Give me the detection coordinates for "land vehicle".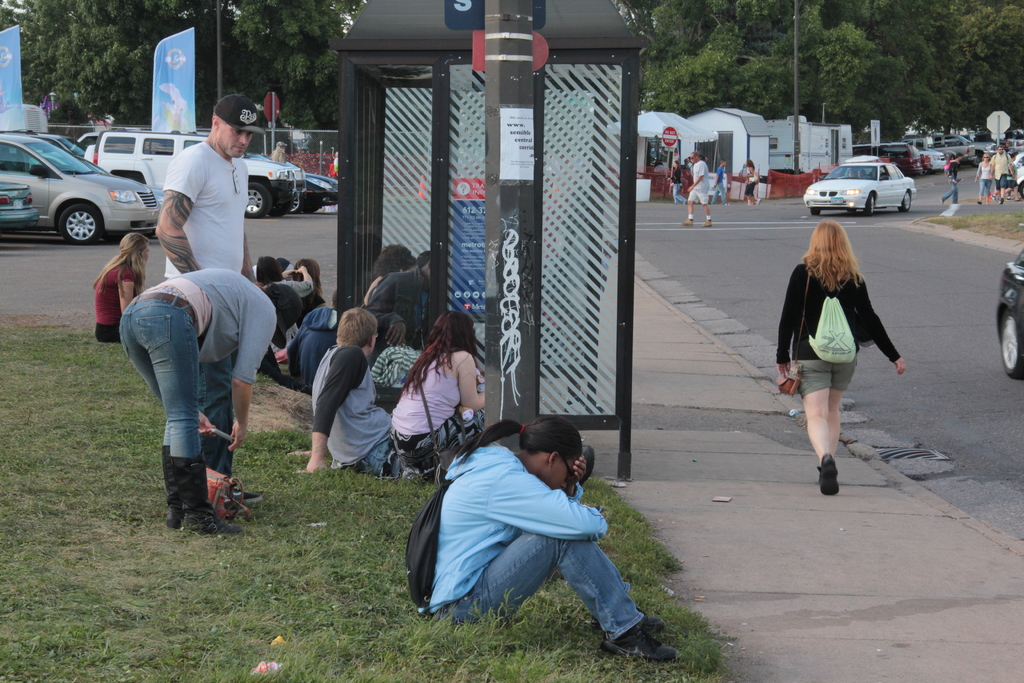
BBox(1003, 136, 1023, 149).
